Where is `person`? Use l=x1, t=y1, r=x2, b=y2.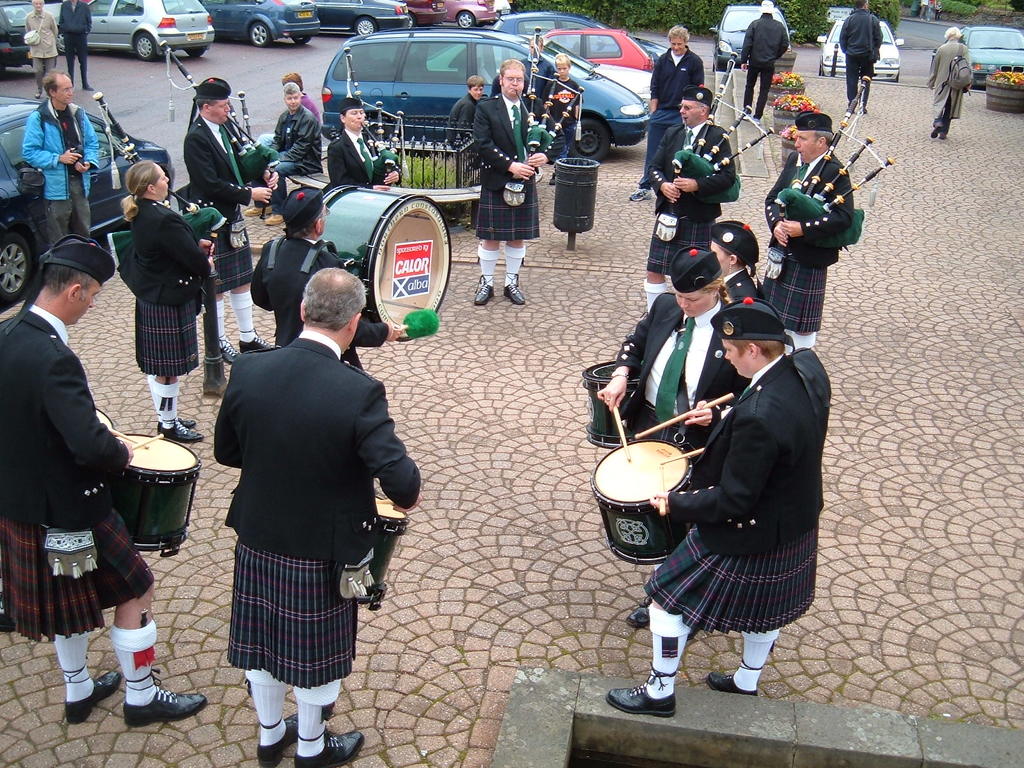
l=252, t=180, r=406, b=368.
